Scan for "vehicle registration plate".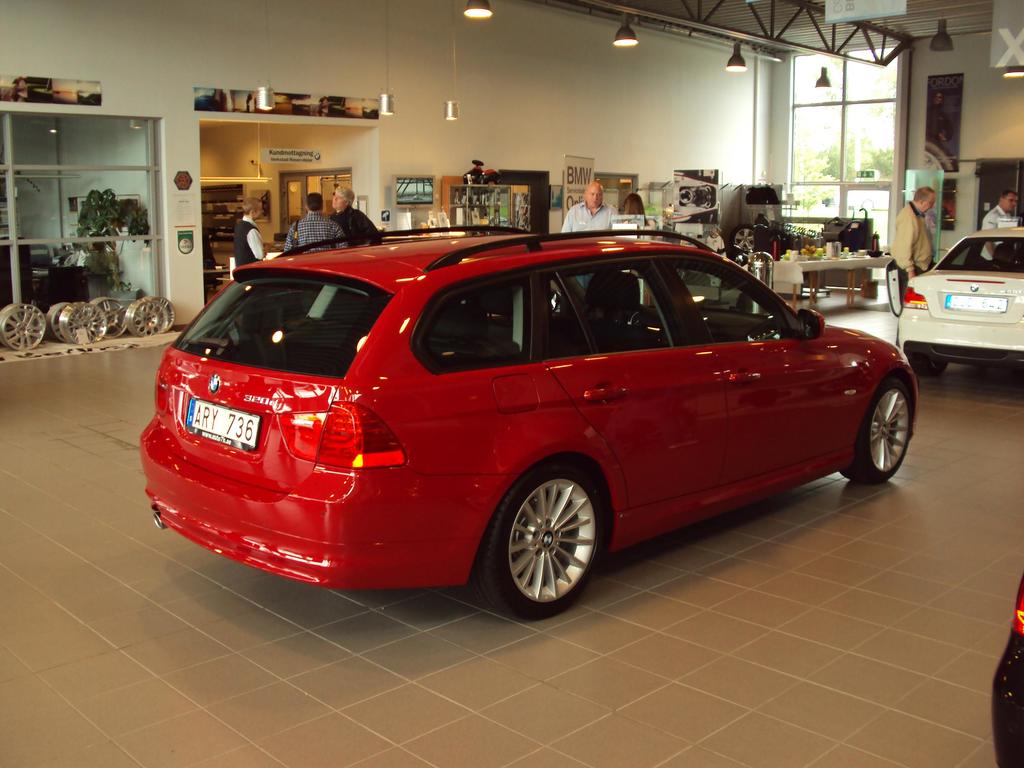
Scan result: x1=186 y1=396 x2=260 y2=453.
